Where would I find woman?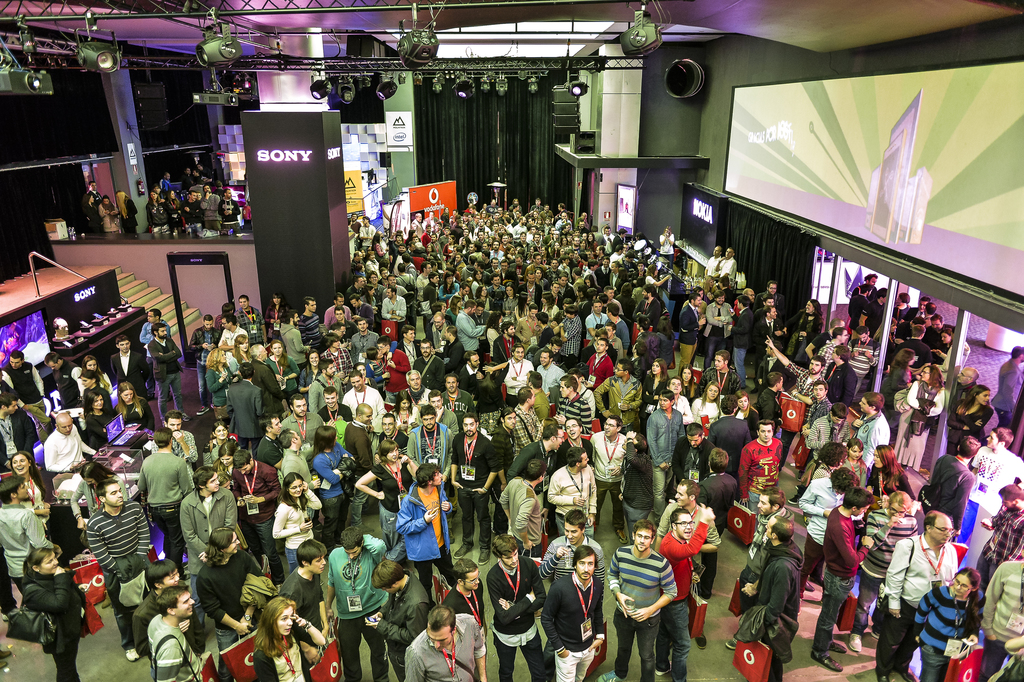
At select_region(94, 197, 115, 233).
